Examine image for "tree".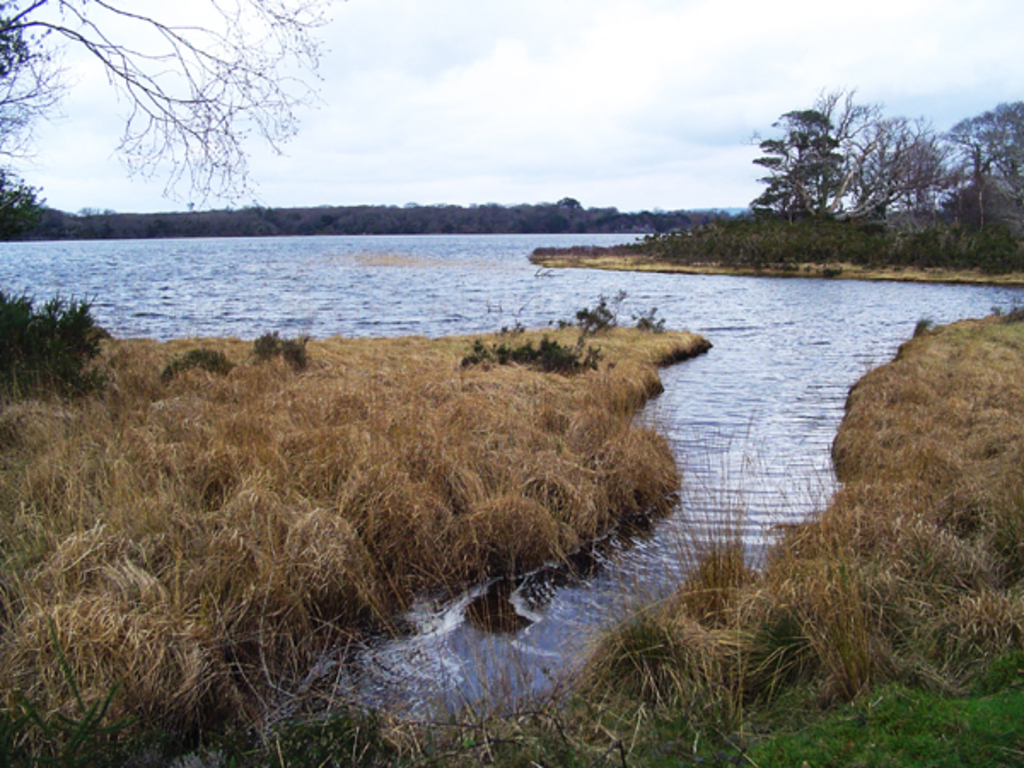
Examination result: 838/116/975/217.
